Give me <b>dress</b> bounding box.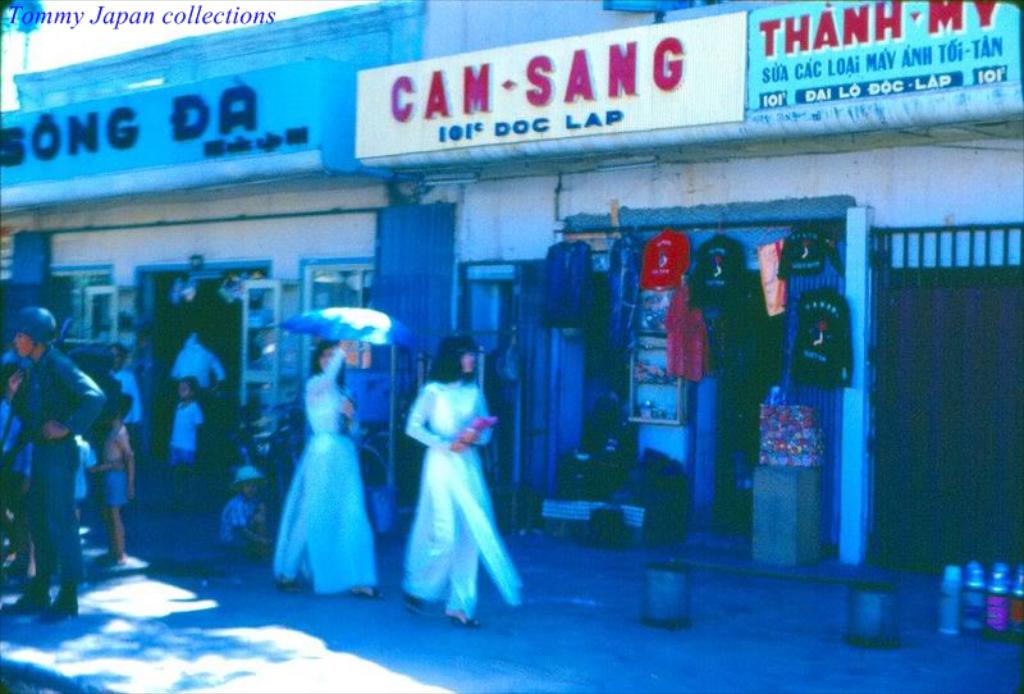
397/376/524/620.
